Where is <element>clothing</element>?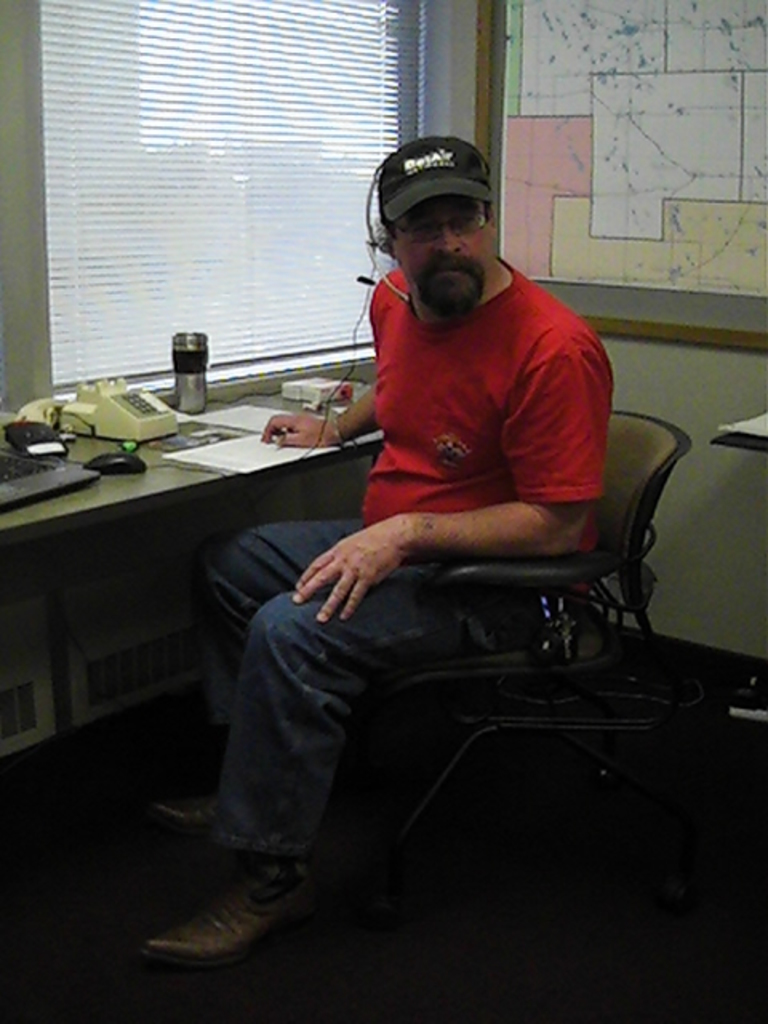
[x1=203, y1=504, x2=504, y2=880].
